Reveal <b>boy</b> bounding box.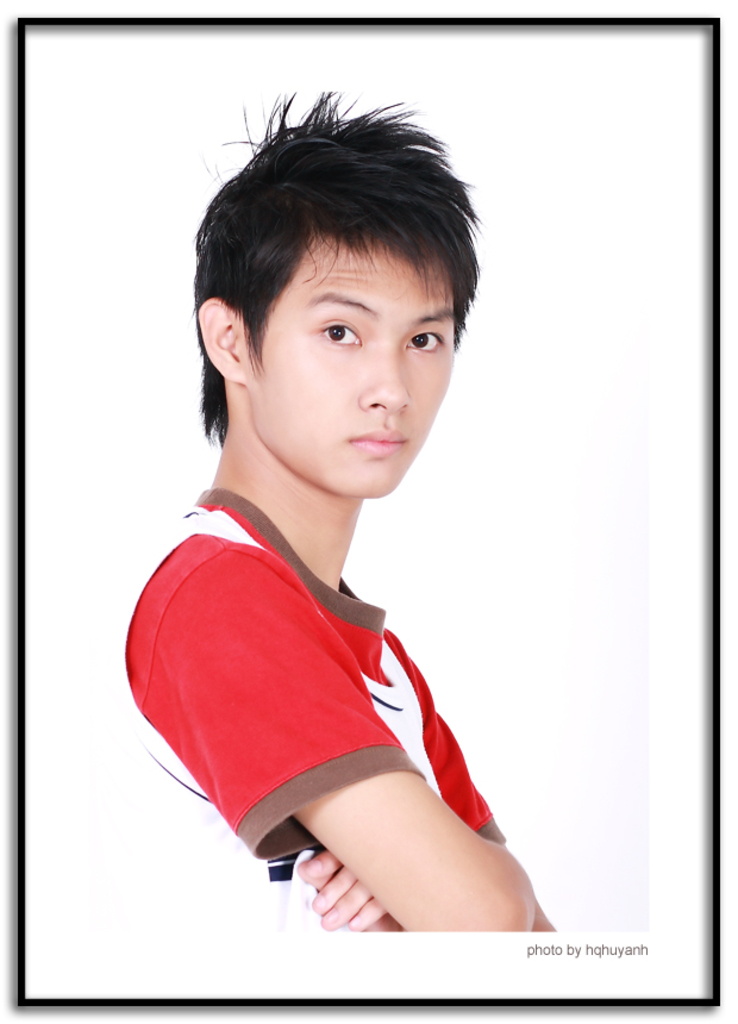
Revealed: Rect(124, 100, 545, 960).
